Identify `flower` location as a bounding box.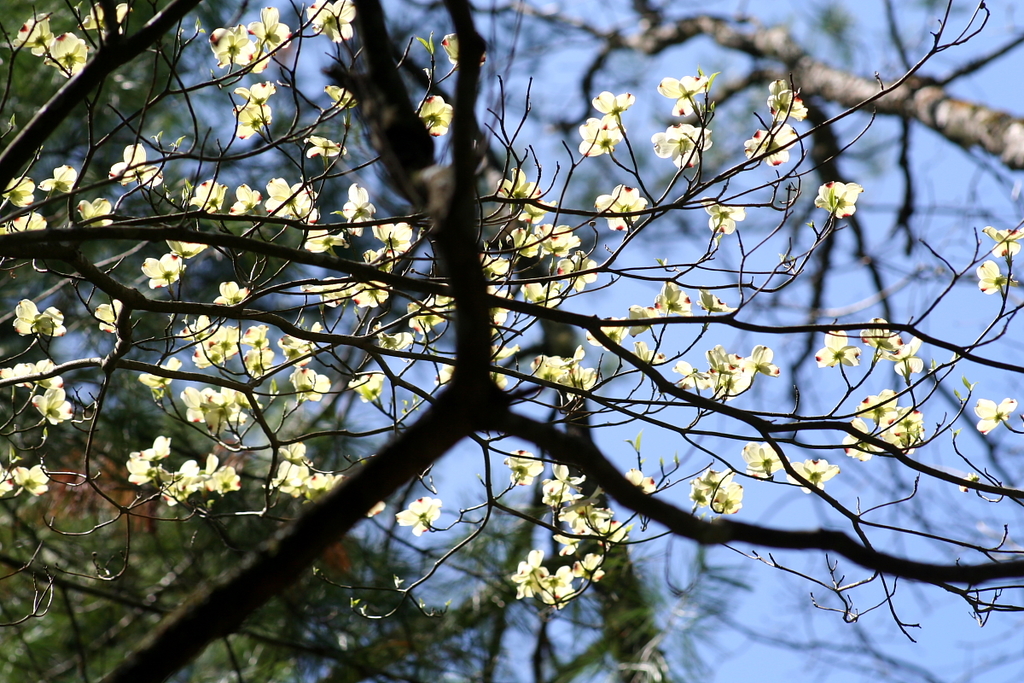
(x1=978, y1=257, x2=998, y2=296).
